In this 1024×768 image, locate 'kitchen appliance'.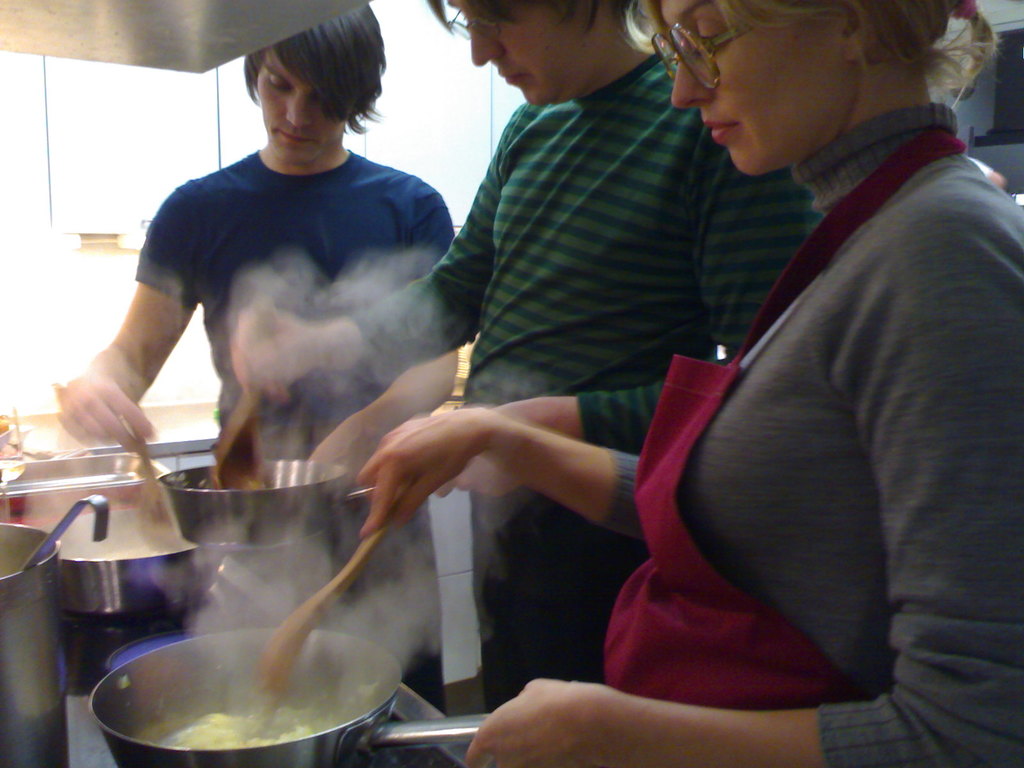
Bounding box: (51, 520, 202, 617).
